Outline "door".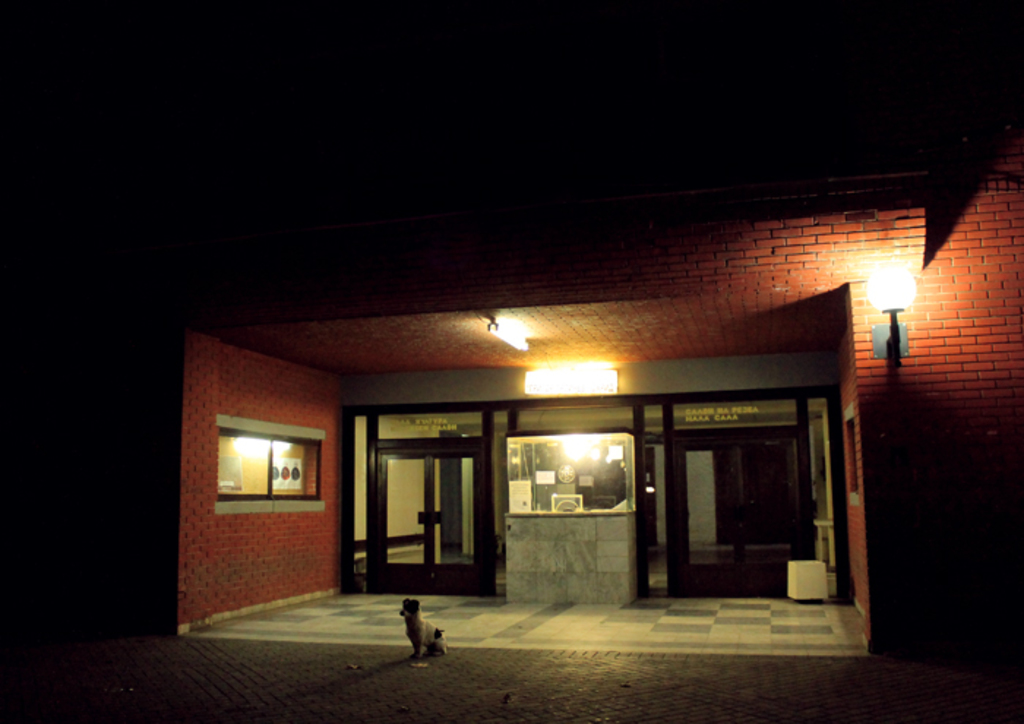
Outline: [left=385, top=449, right=480, bottom=597].
